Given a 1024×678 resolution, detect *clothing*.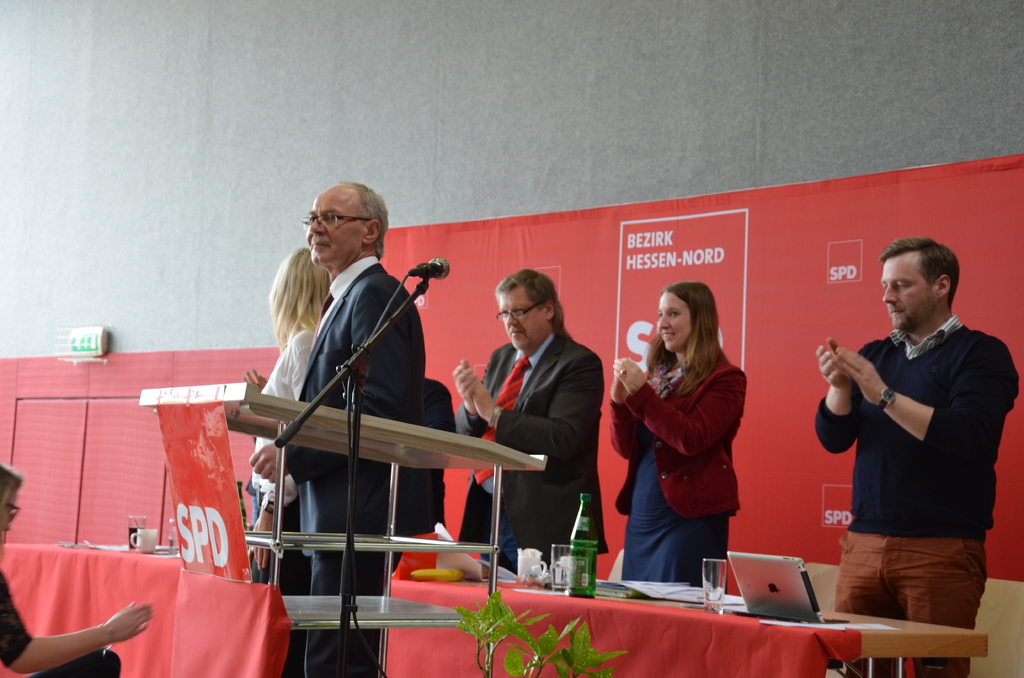
[253,324,311,499].
